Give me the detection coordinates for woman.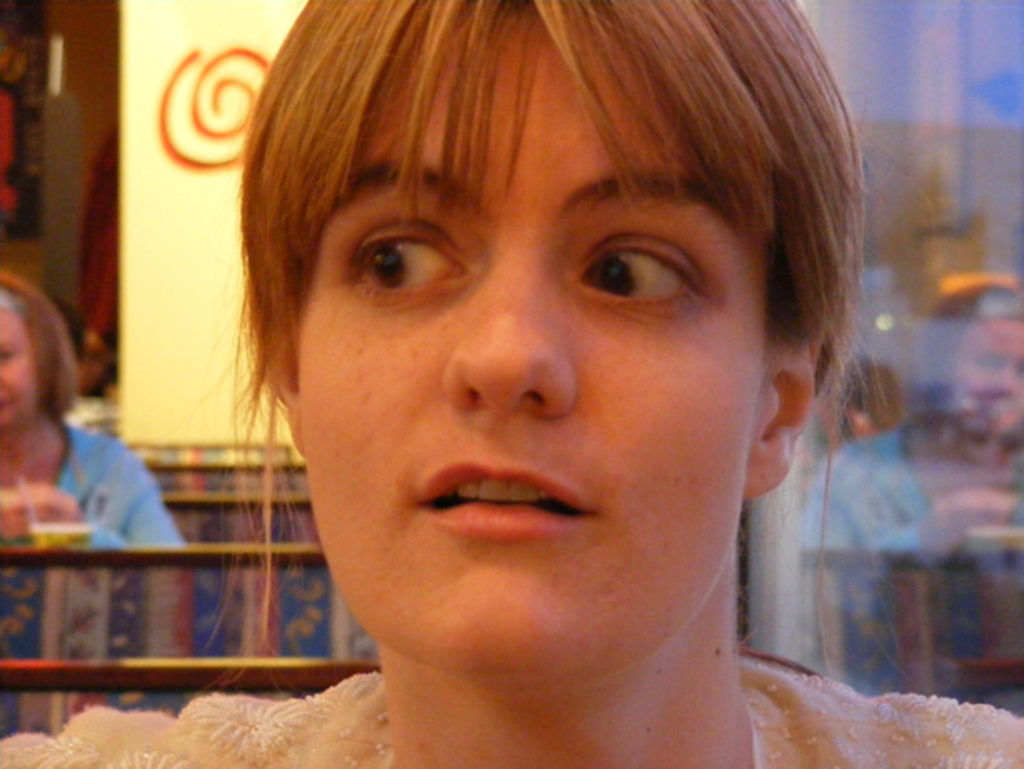
bbox=(133, 0, 931, 747).
